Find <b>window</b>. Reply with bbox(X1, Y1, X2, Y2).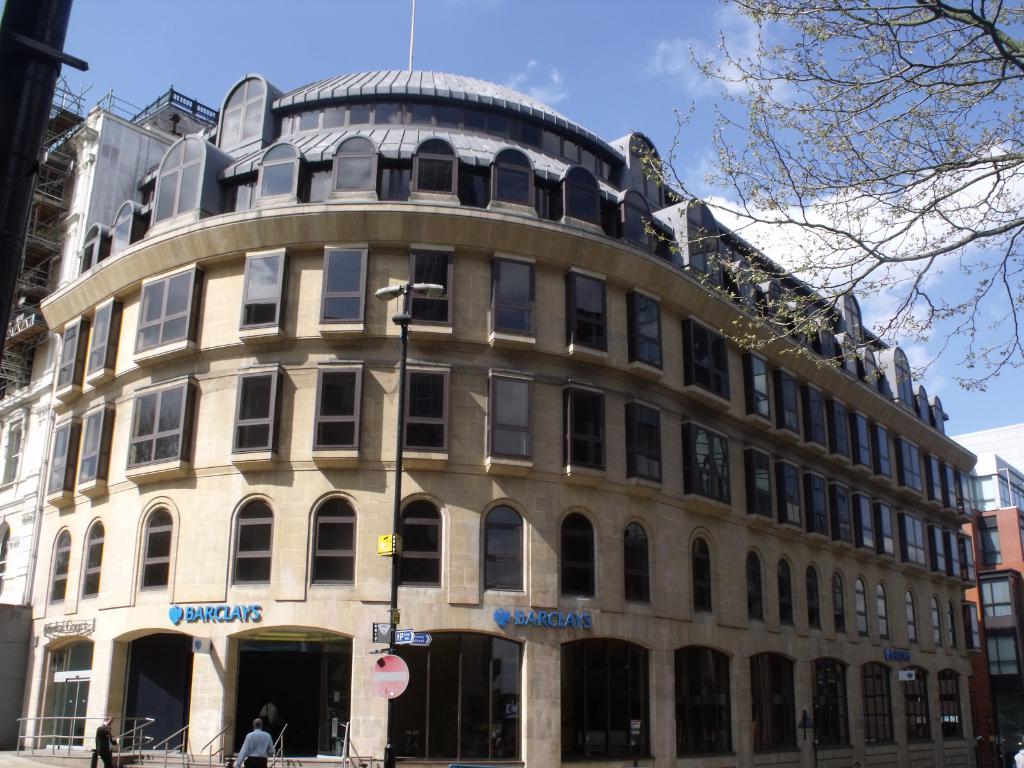
bbox(744, 650, 799, 754).
